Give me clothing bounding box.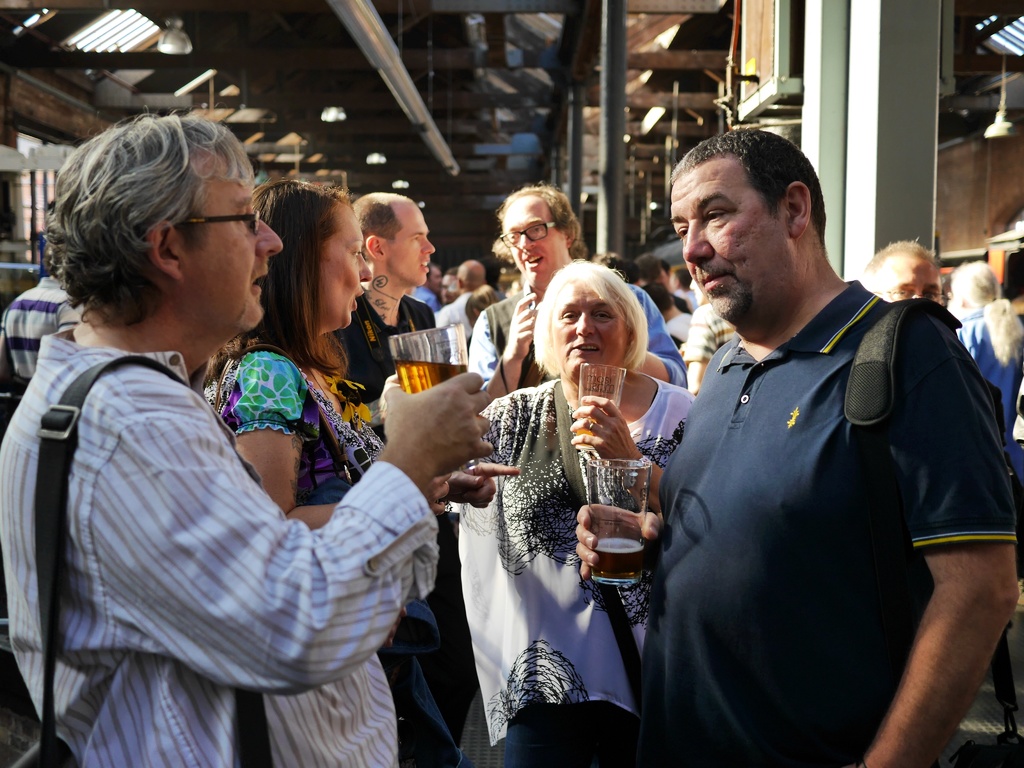
345:284:432:413.
